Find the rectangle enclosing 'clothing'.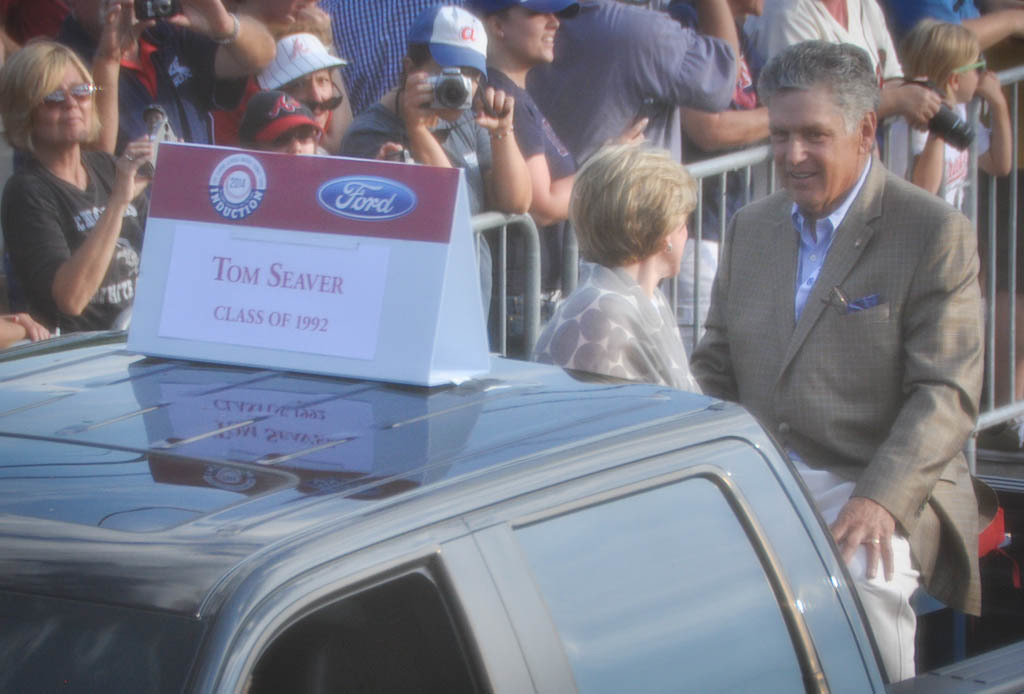
left=689, top=119, right=992, bottom=580.
